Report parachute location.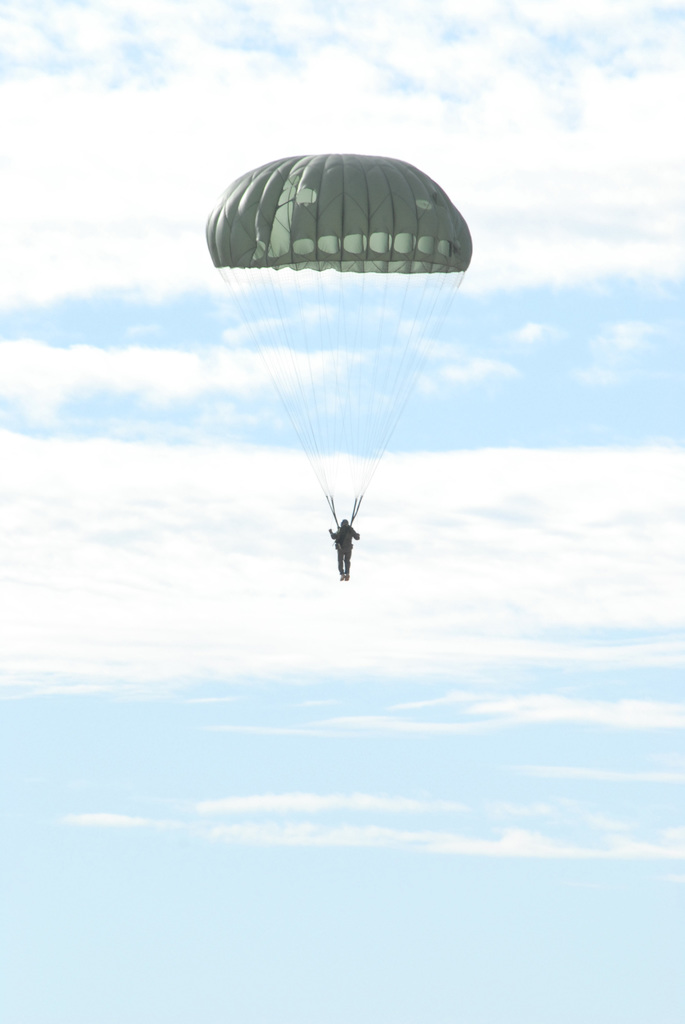
Report: rect(200, 150, 473, 541).
